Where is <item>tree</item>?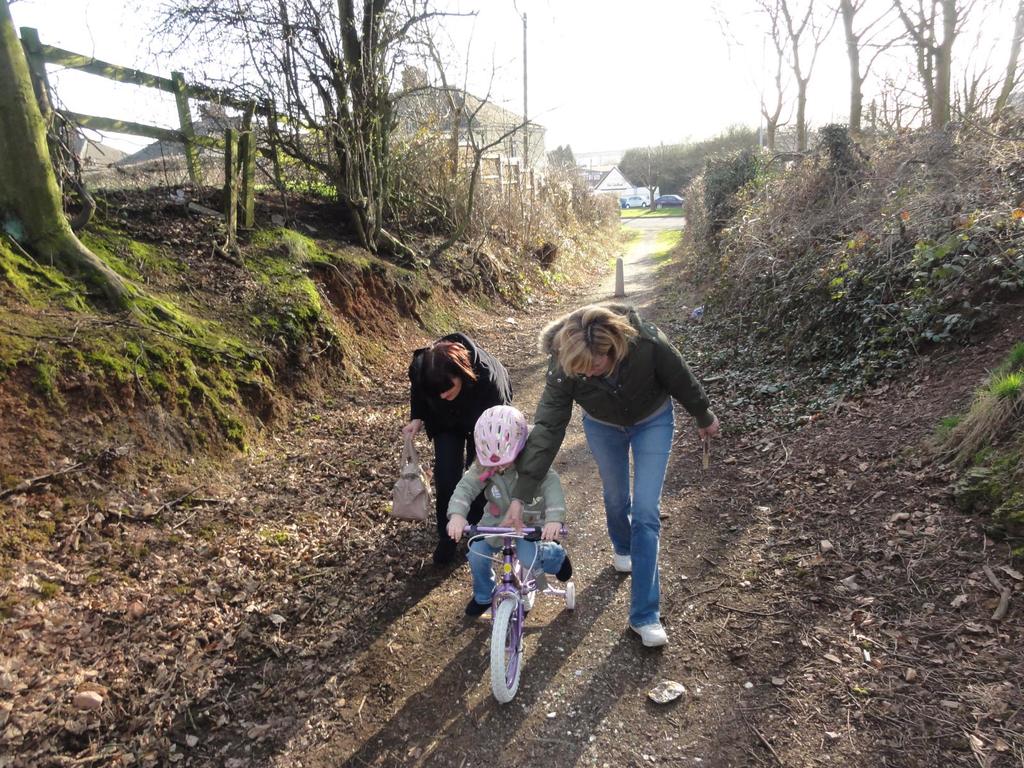
0:0:143:317.
